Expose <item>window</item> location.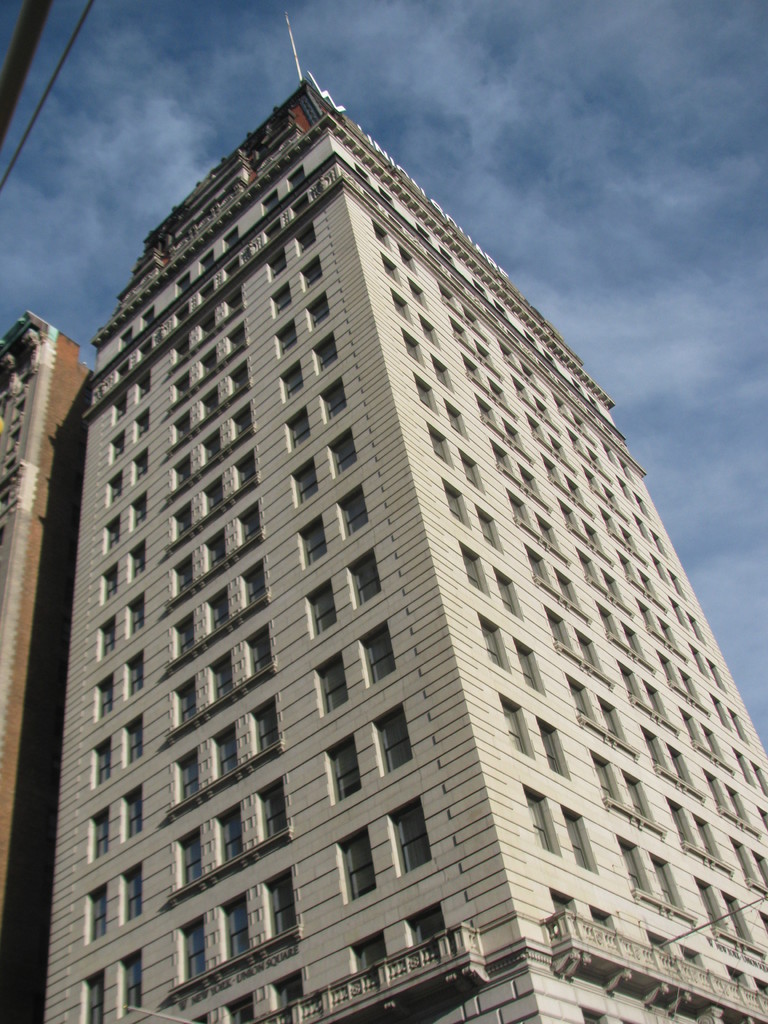
Exposed at l=548, t=885, r=577, b=915.
